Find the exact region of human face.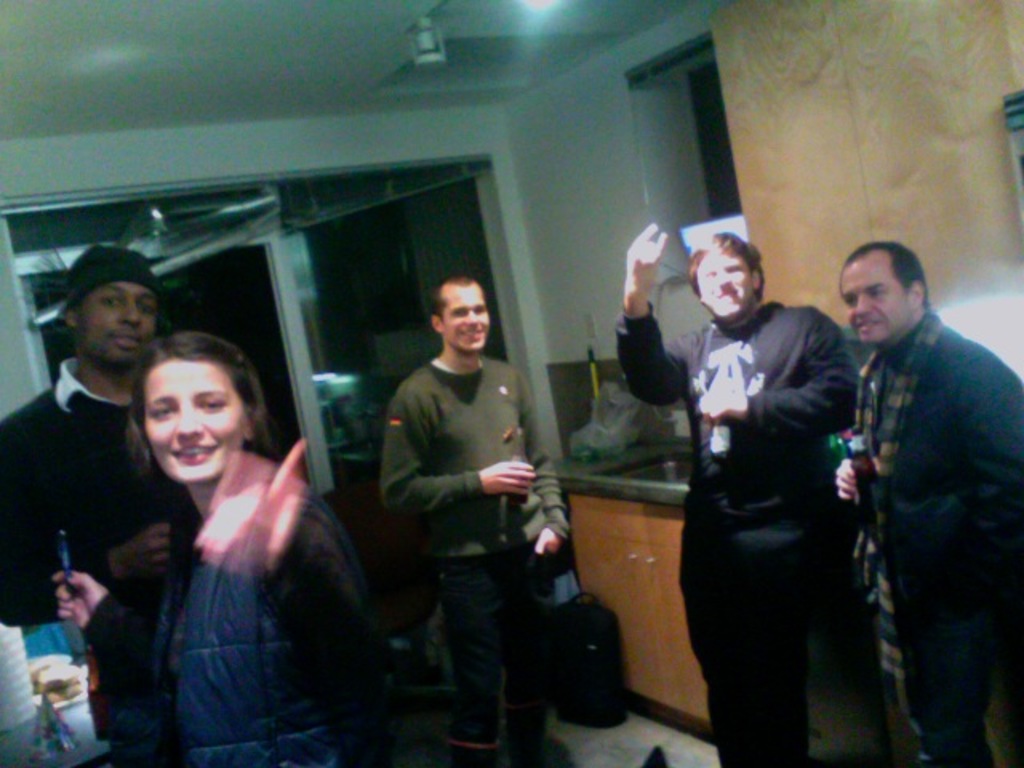
Exact region: l=696, t=251, r=754, b=318.
